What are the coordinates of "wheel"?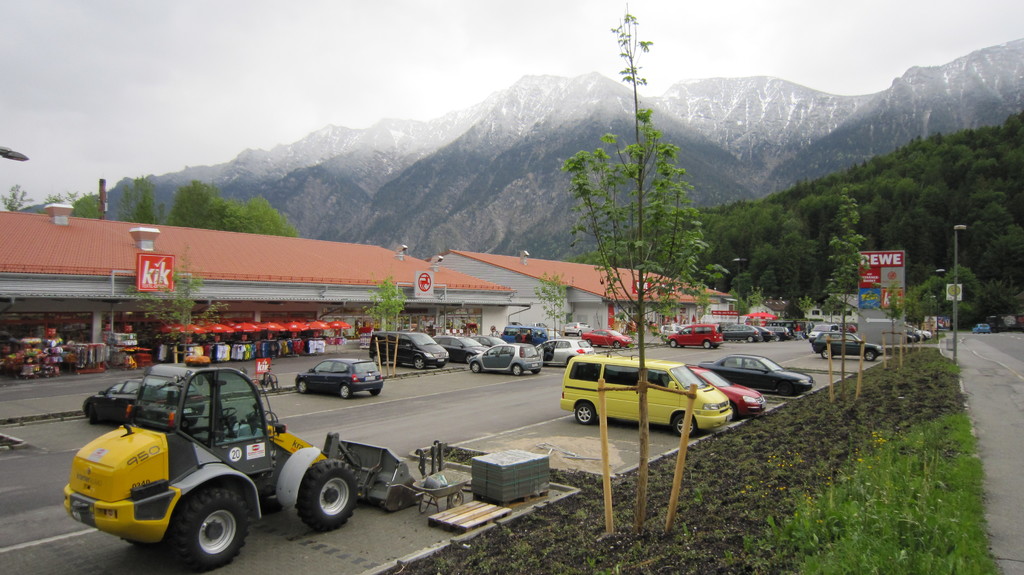
[left=292, top=460, right=362, bottom=533].
